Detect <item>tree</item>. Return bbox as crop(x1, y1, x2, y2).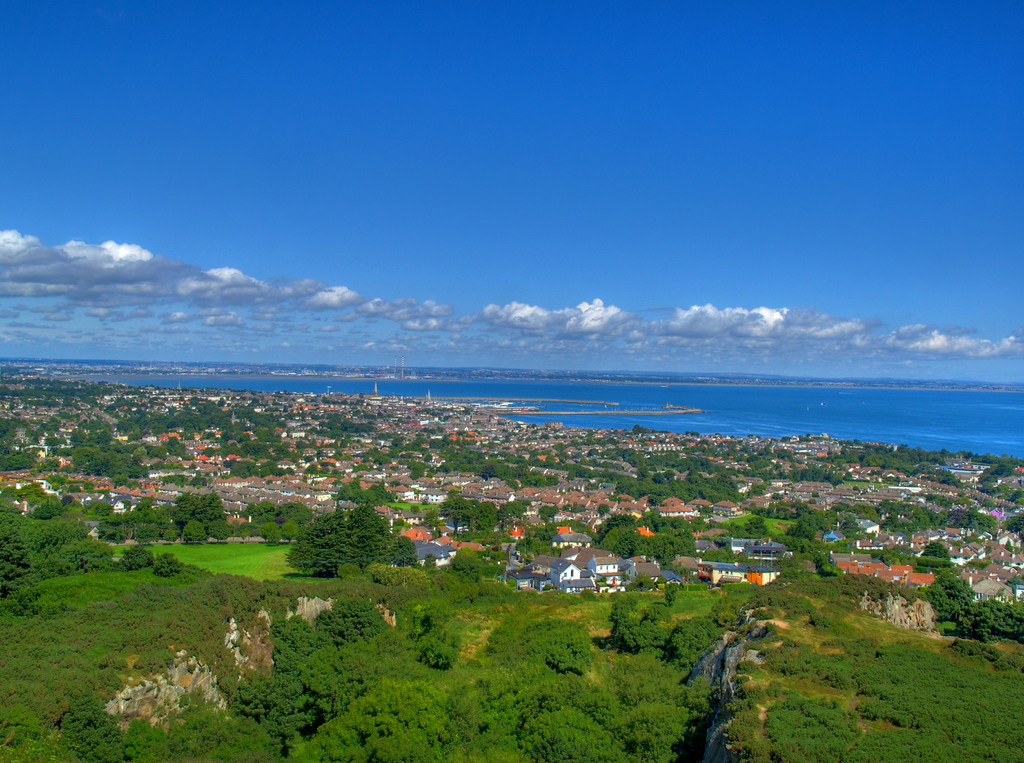
crop(80, 420, 90, 431).
